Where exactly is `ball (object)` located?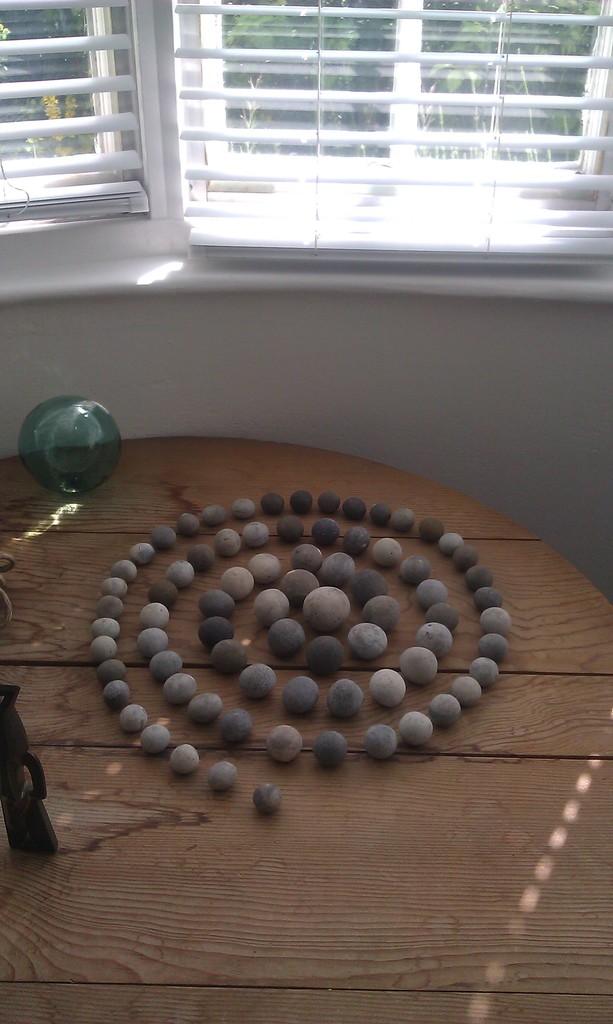
Its bounding box is [x1=241, y1=665, x2=275, y2=704].
